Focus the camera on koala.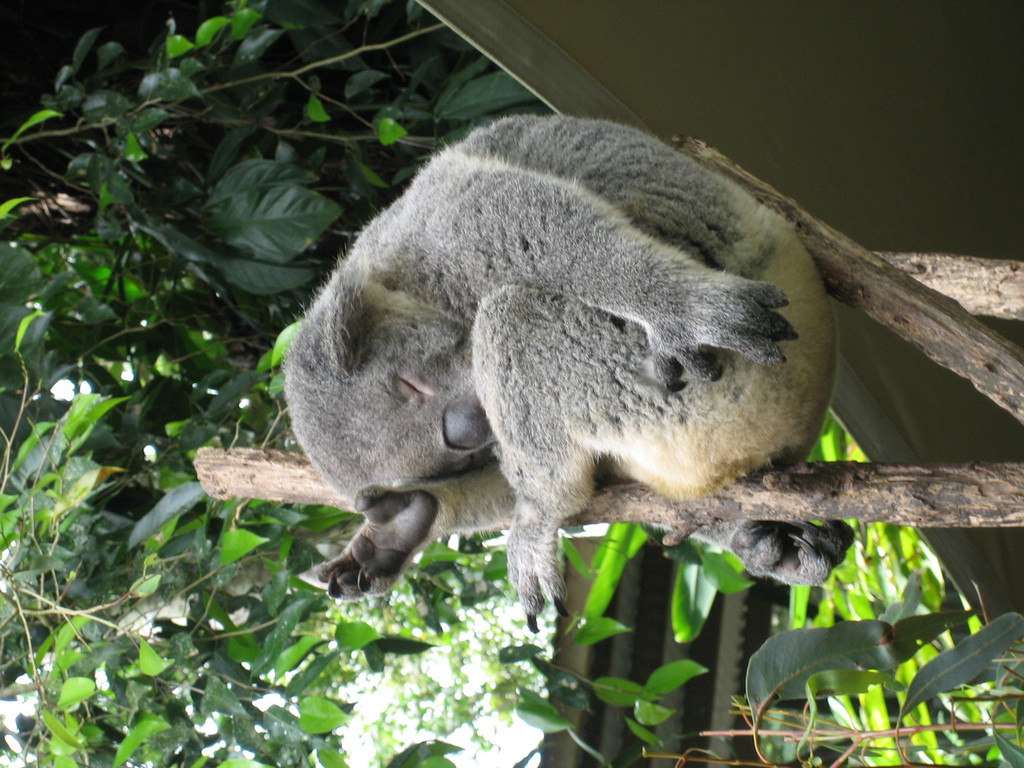
Focus region: BBox(310, 111, 837, 635).
